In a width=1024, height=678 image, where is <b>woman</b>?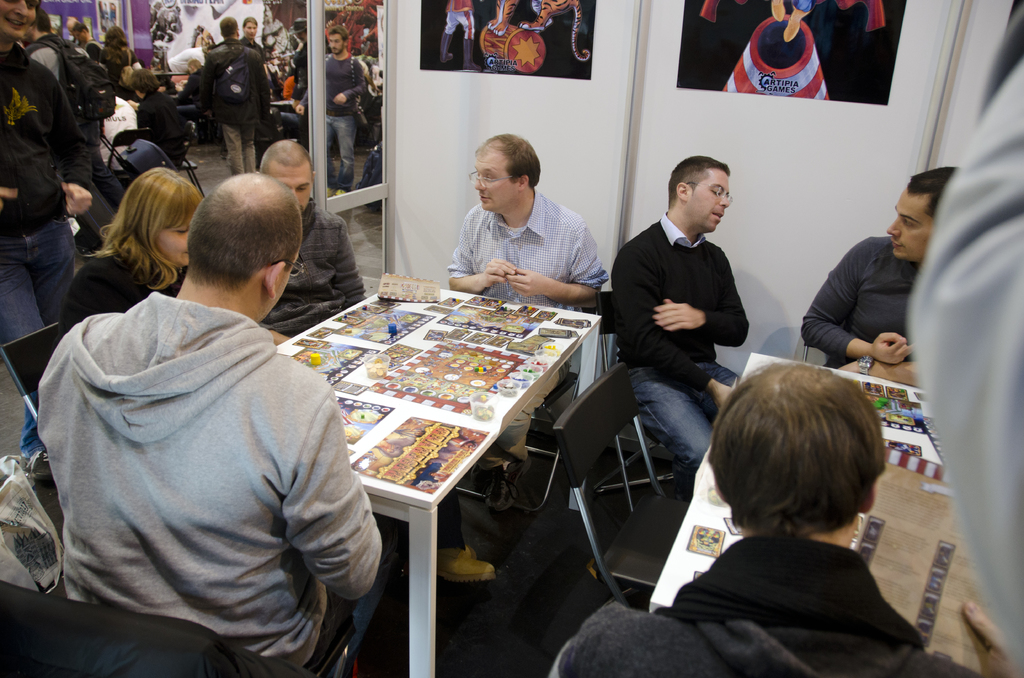
rect(66, 164, 200, 327).
